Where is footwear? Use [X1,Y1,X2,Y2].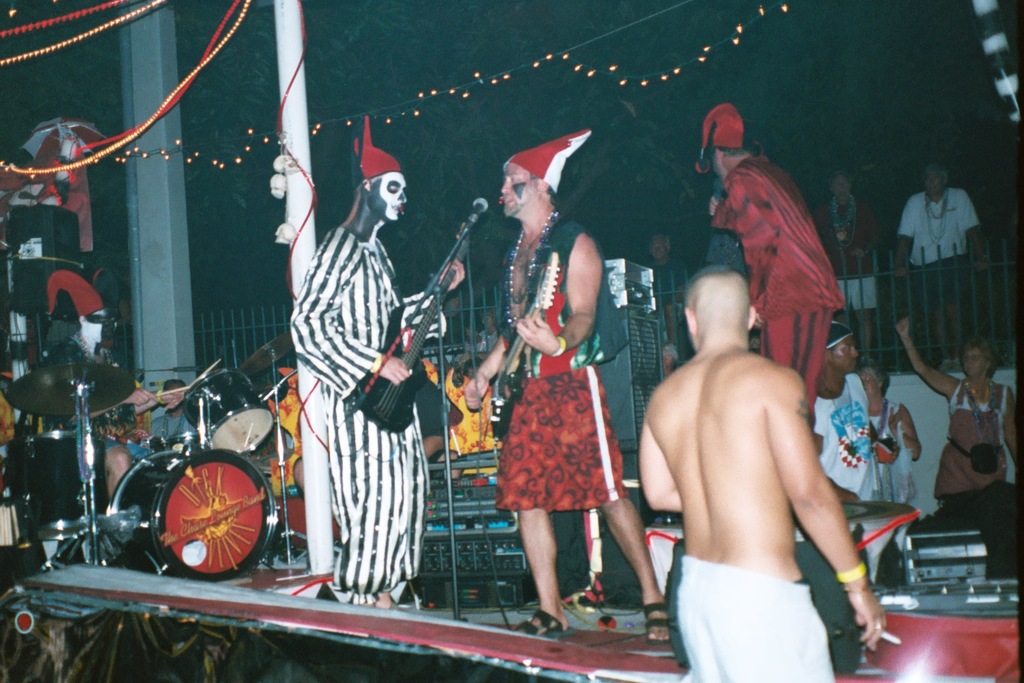
[513,612,561,635].
